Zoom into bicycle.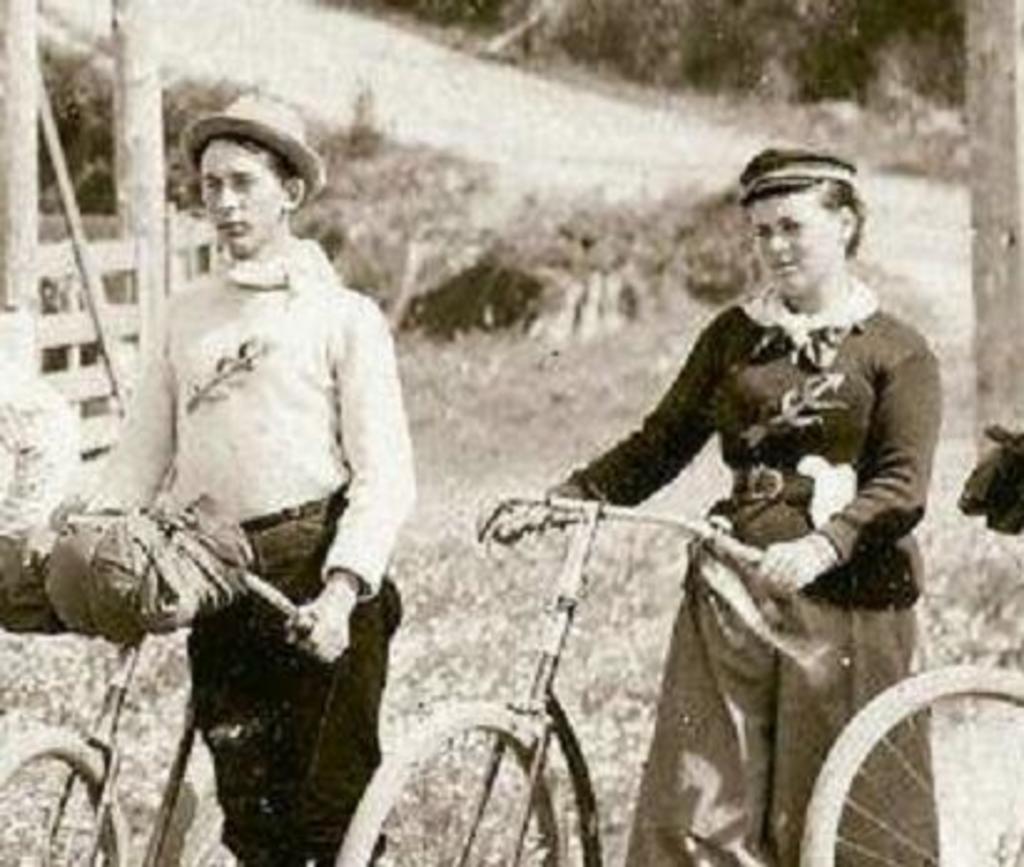
Zoom target: [x1=0, y1=503, x2=386, y2=865].
